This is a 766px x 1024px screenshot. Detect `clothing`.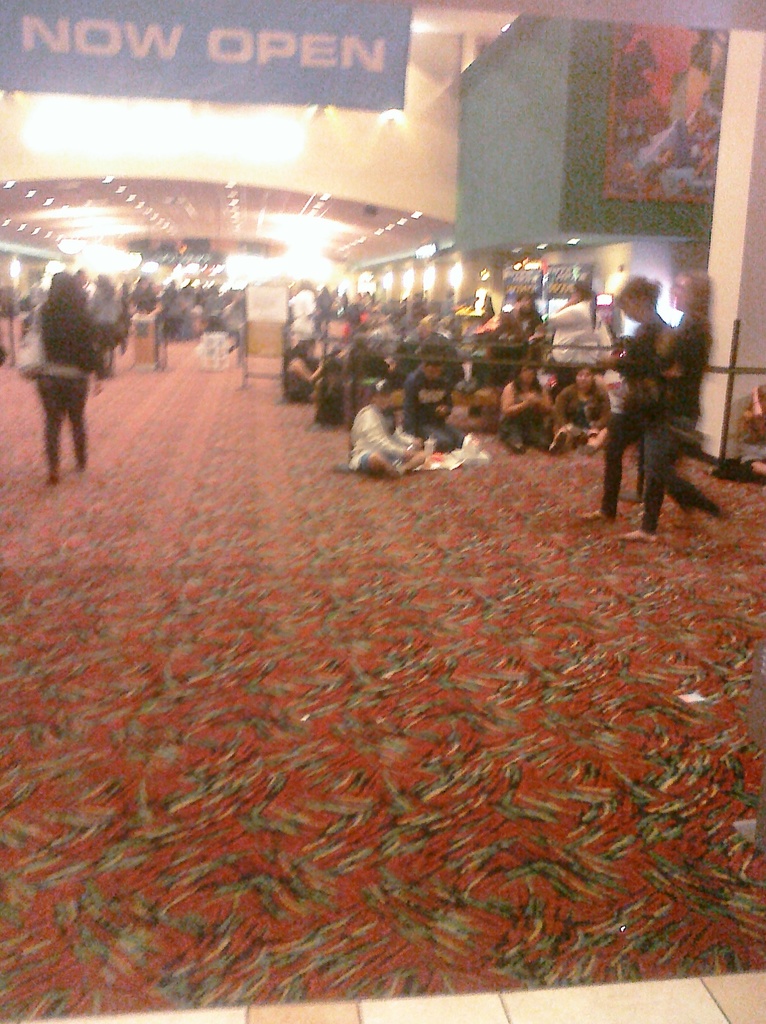
BBox(543, 302, 594, 365).
